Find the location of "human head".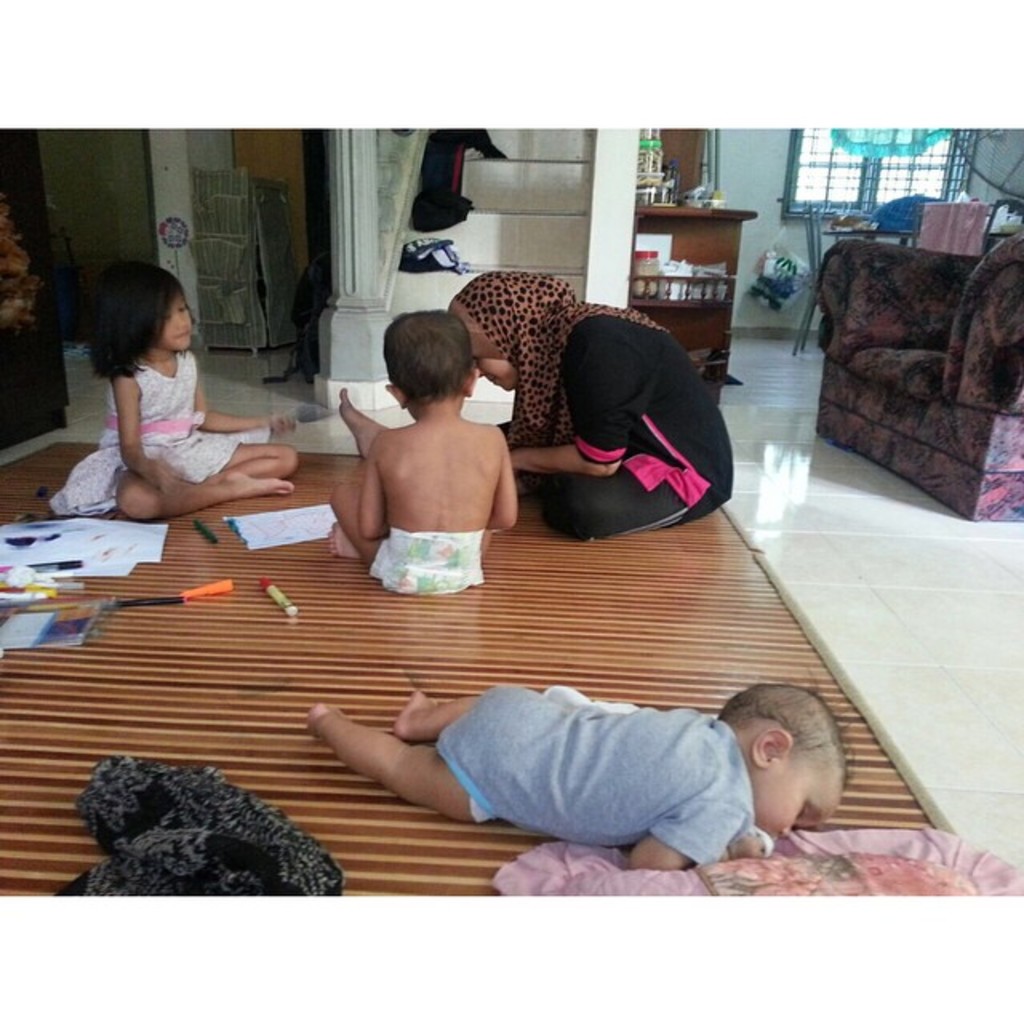
Location: (x1=723, y1=690, x2=845, y2=850).
